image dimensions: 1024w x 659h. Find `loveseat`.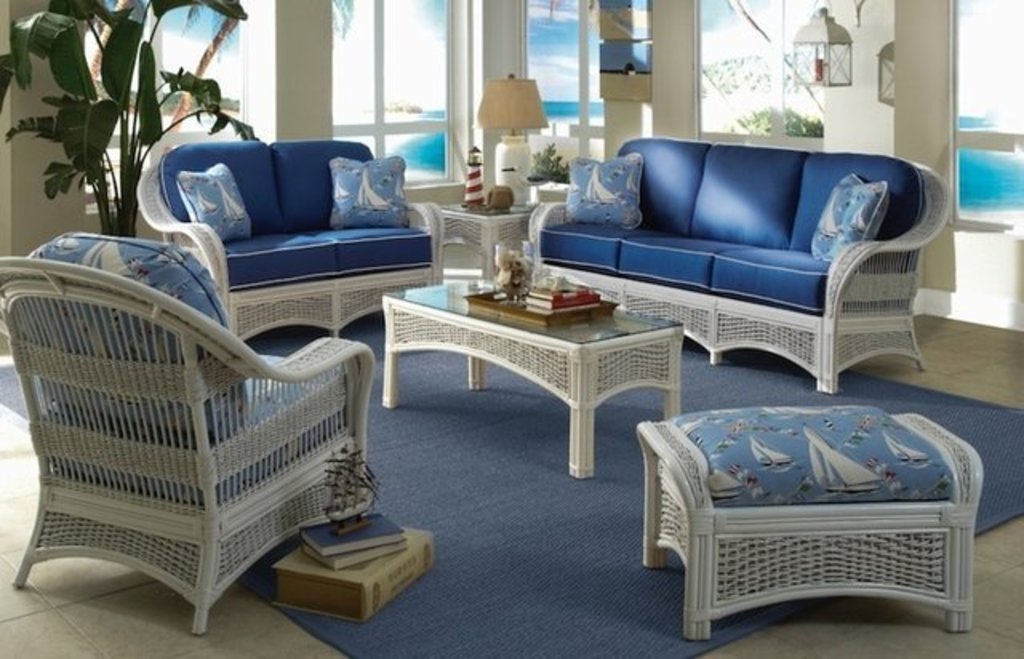
x1=136, y1=136, x2=453, y2=339.
